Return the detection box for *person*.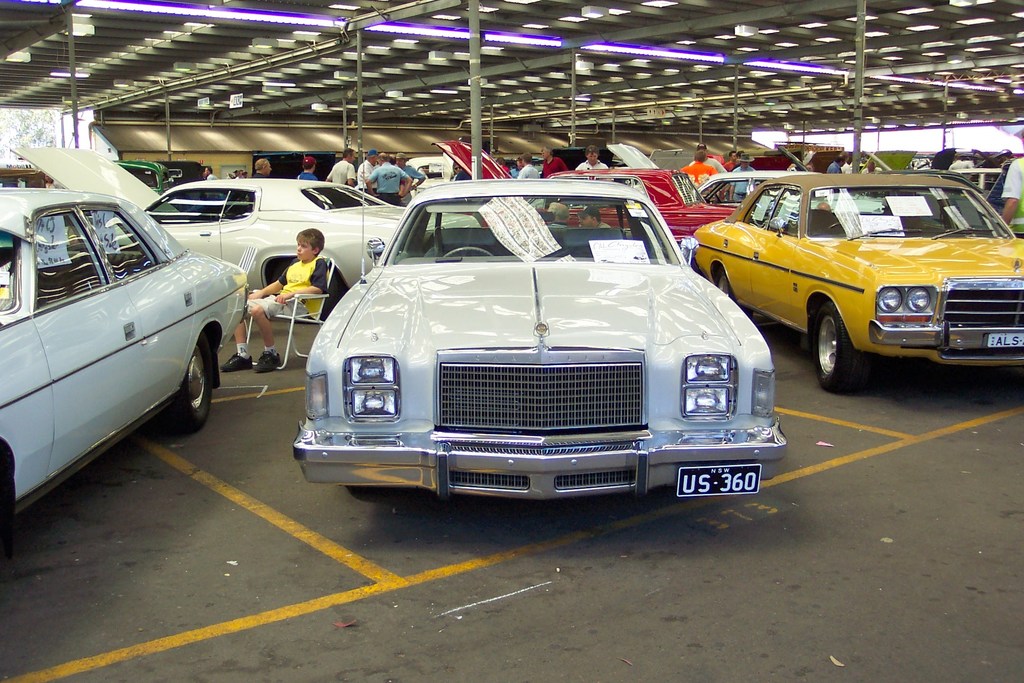
(373, 152, 415, 207).
